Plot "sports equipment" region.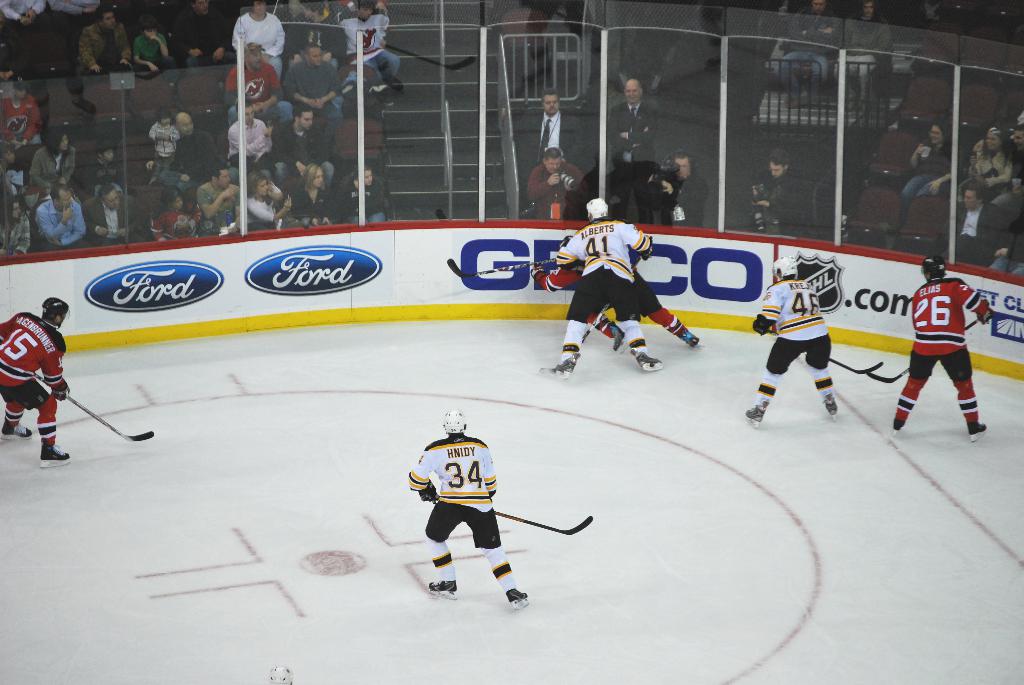
Plotted at x1=504 y1=585 x2=530 y2=611.
